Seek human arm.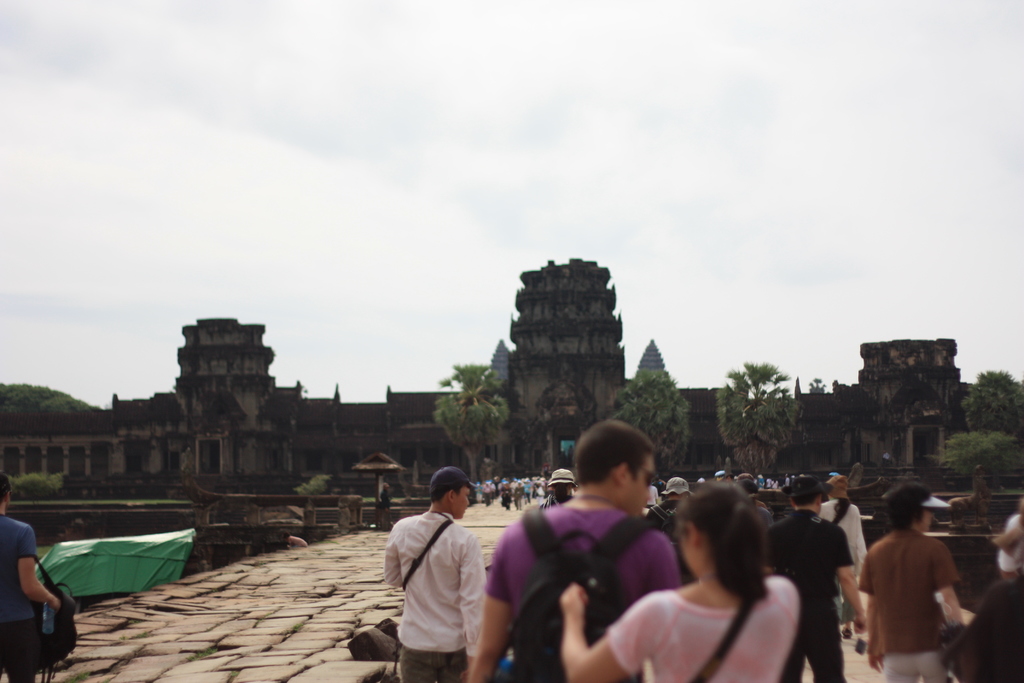
select_region(16, 519, 71, 620).
